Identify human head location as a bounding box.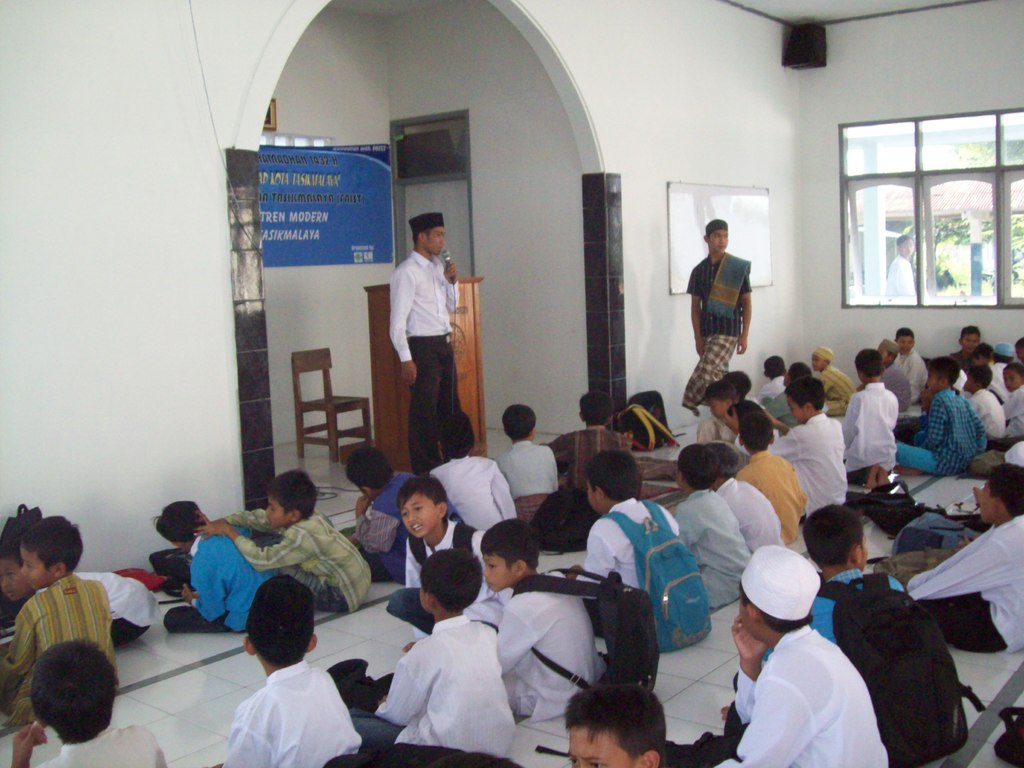
<box>0,536,29,604</box>.
